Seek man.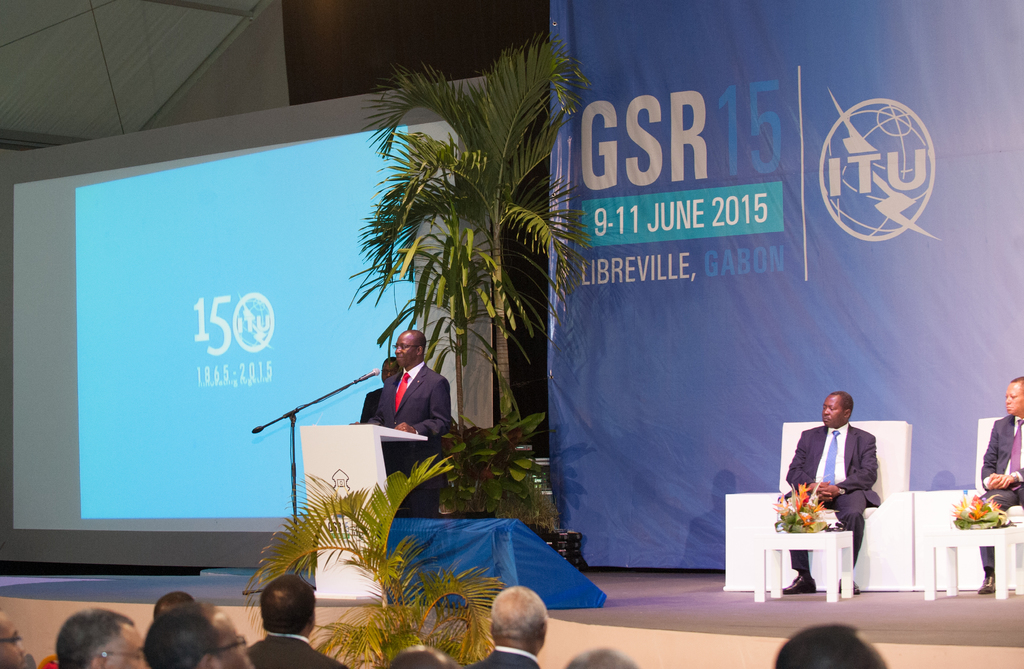
bbox(975, 374, 1023, 596).
